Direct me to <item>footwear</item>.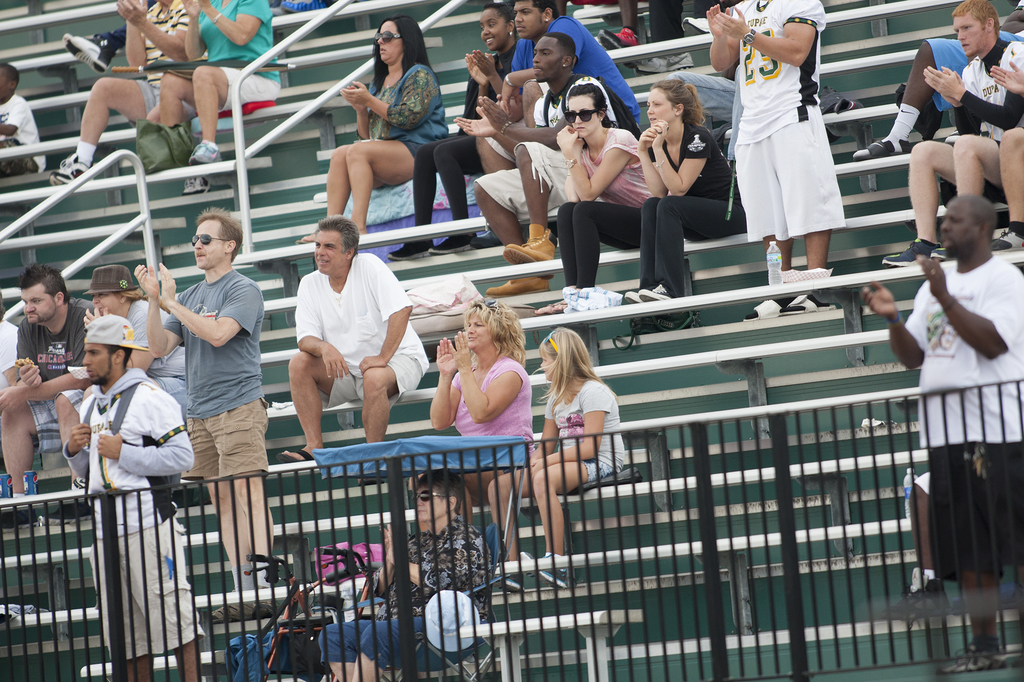
Direction: rect(488, 267, 545, 292).
